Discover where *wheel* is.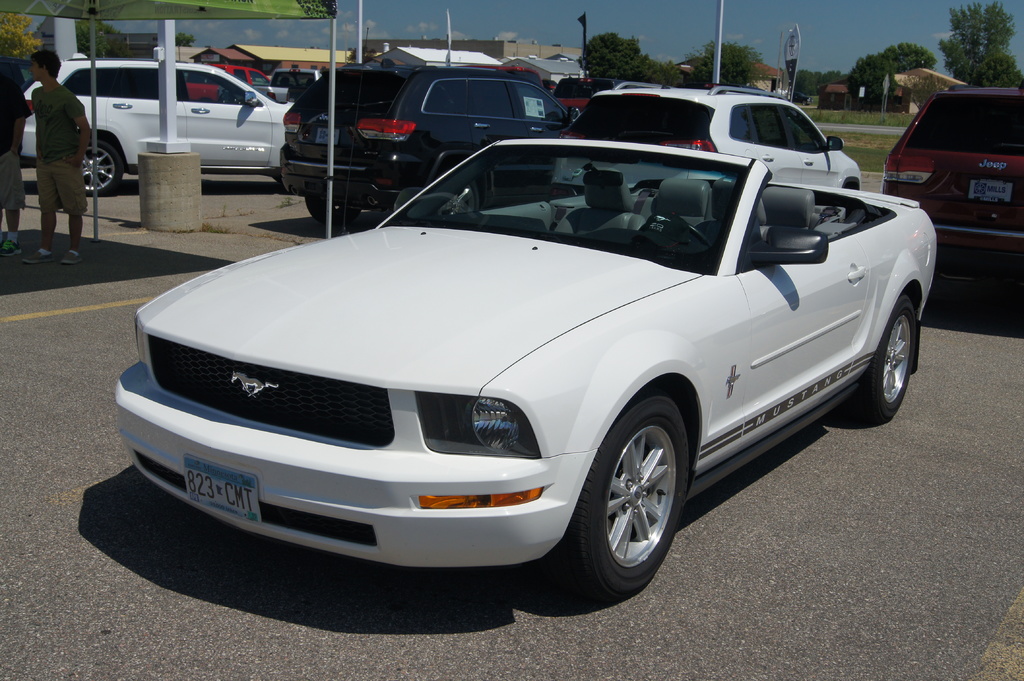
Discovered at (80, 140, 124, 197).
